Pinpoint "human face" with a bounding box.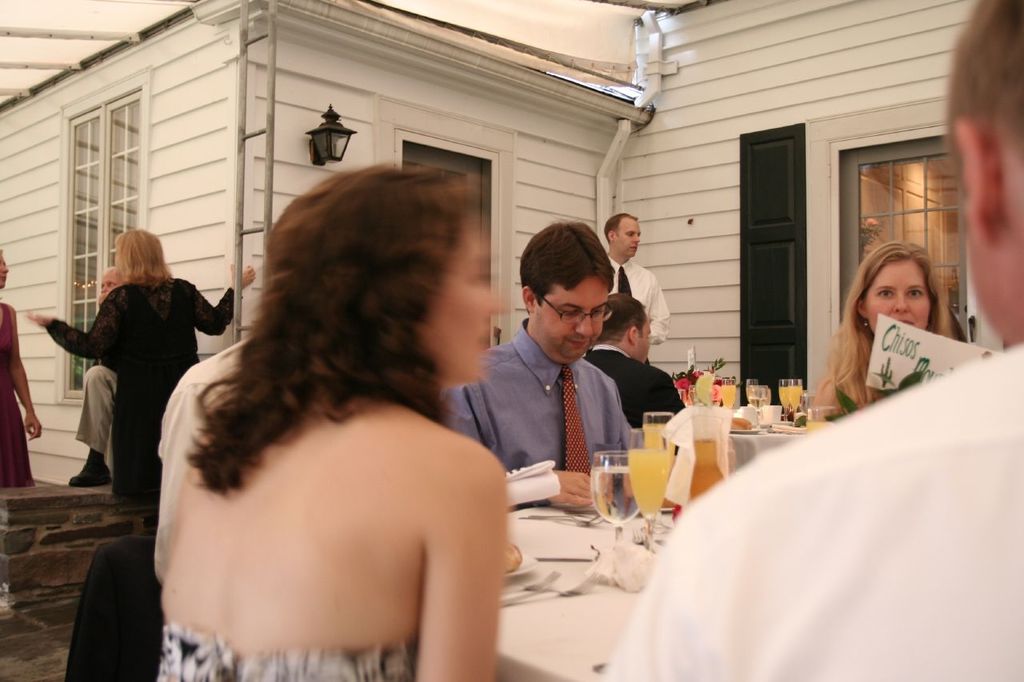
[x1=633, y1=308, x2=651, y2=362].
